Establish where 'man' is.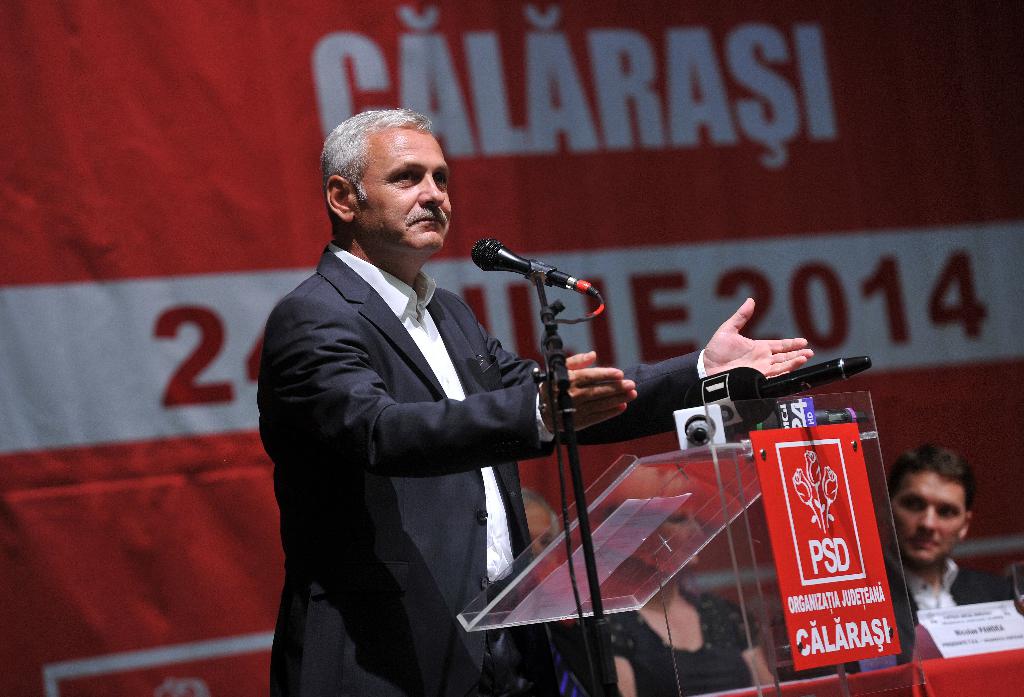
Established at 519:488:561:568.
